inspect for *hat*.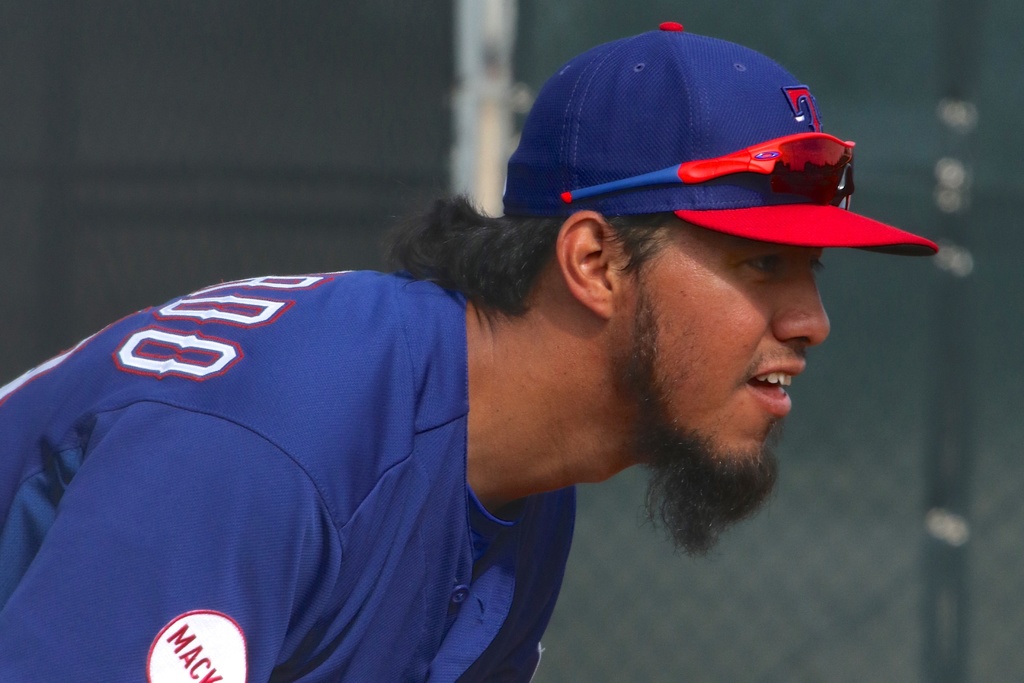
Inspection: crop(502, 17, 940, 251).
